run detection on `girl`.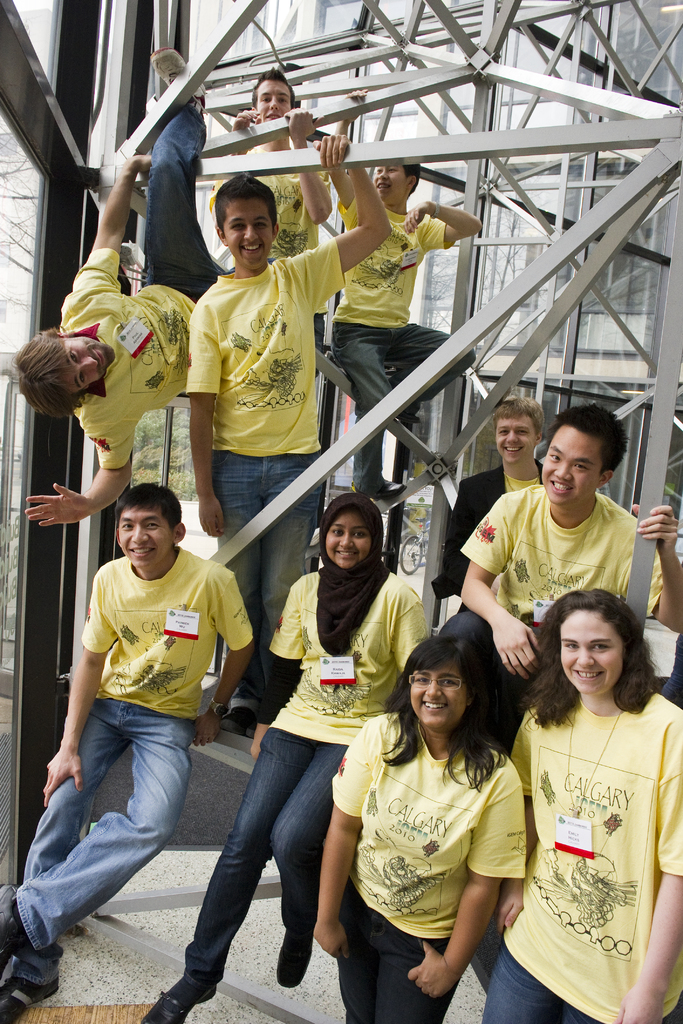
Result: [x1=142, y1=493, x2=429, y2=1023].
